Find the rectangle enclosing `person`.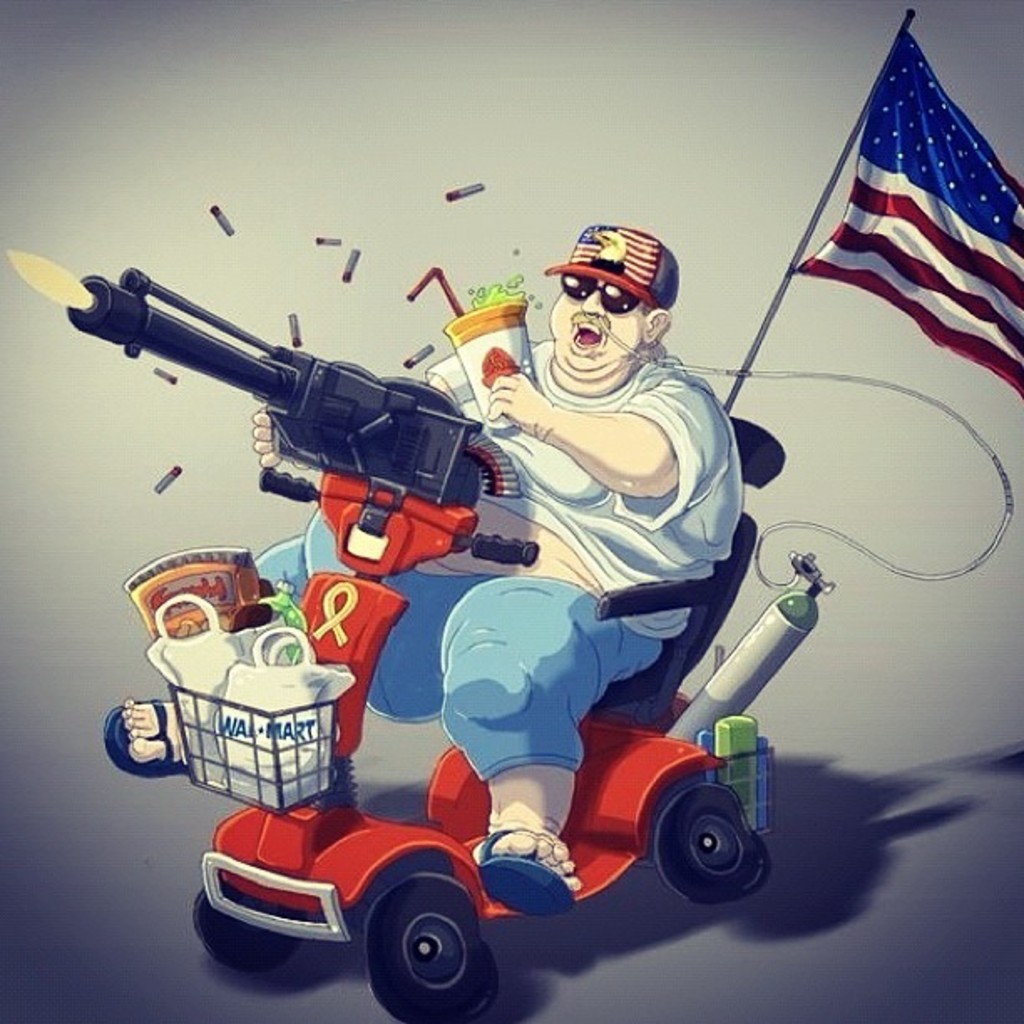
left=162, top=212, right=793, bottom=974.
